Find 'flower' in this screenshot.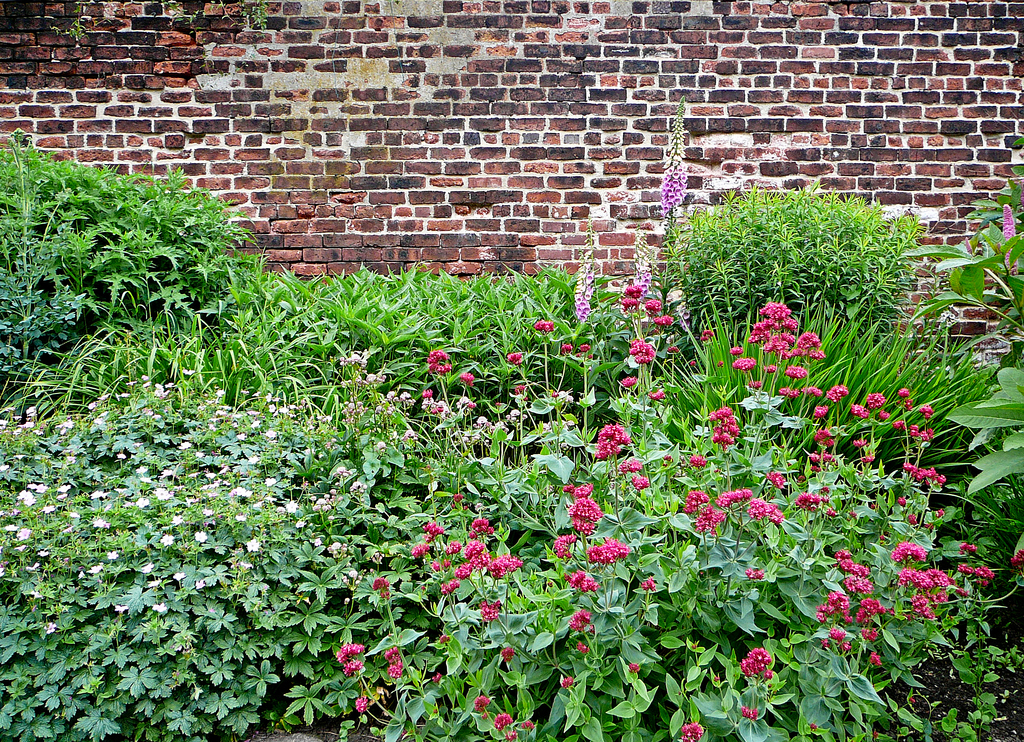
The bounding box for 'flower' is x1=670 y1=725 x2=708 y2=741.
